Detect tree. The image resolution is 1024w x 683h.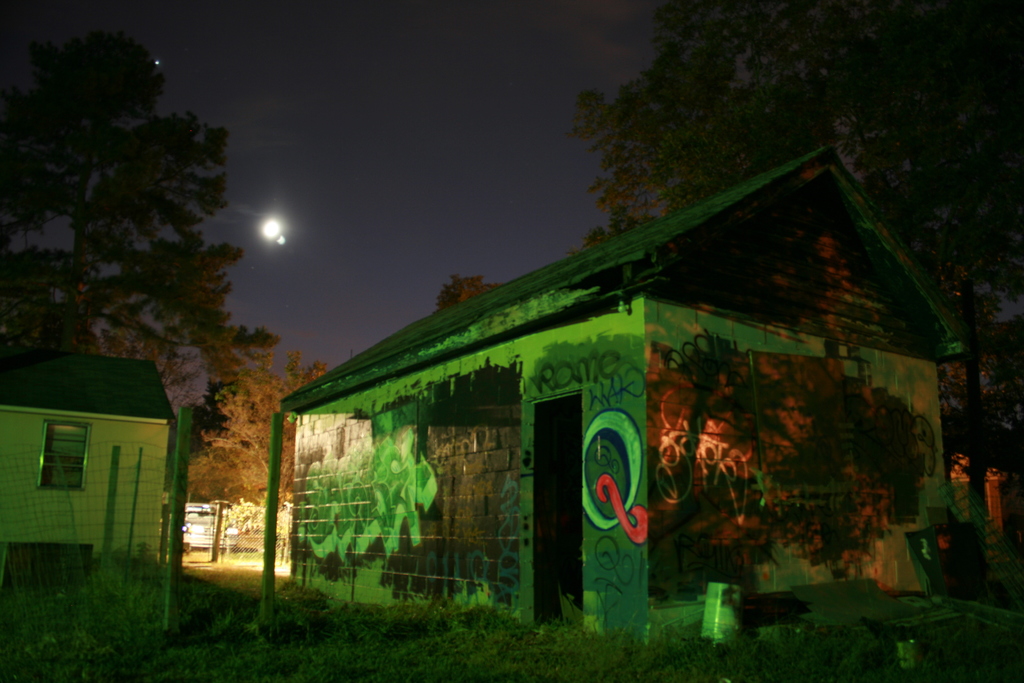
pyautogui.locateOnScreen(565, 0, 1023, 618).
